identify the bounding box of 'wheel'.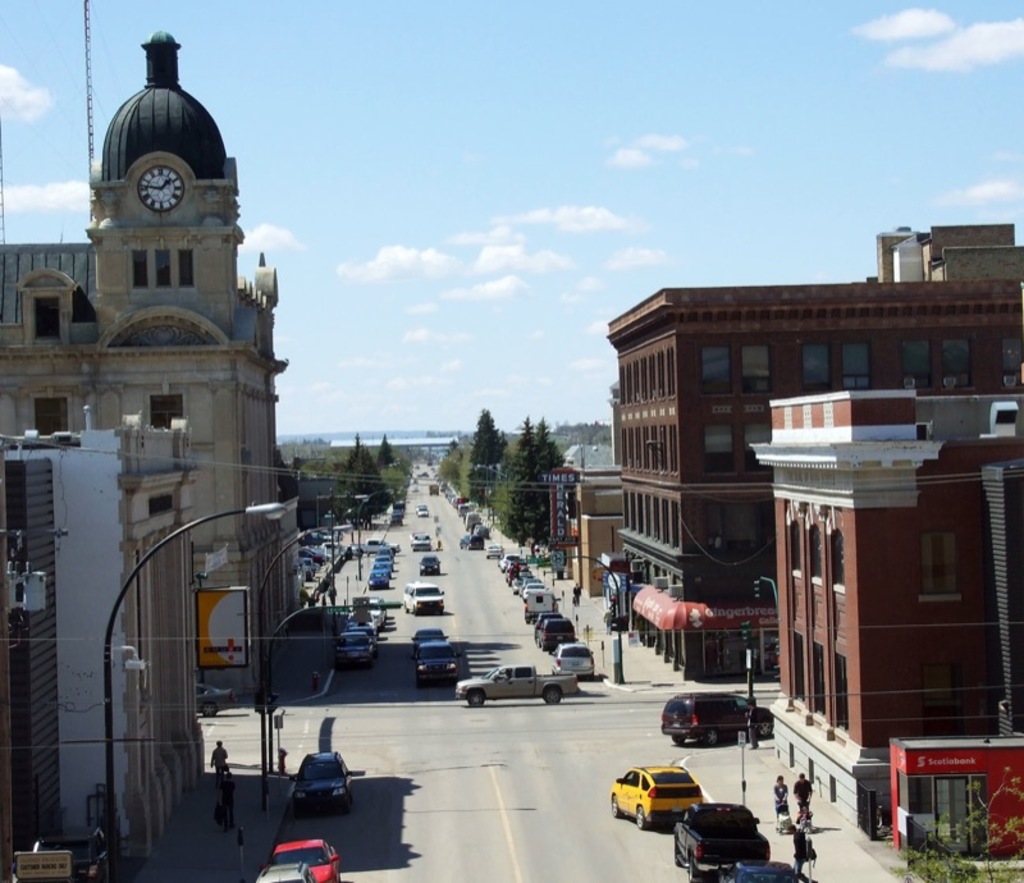
Rect(669, 843, 680, 868).
